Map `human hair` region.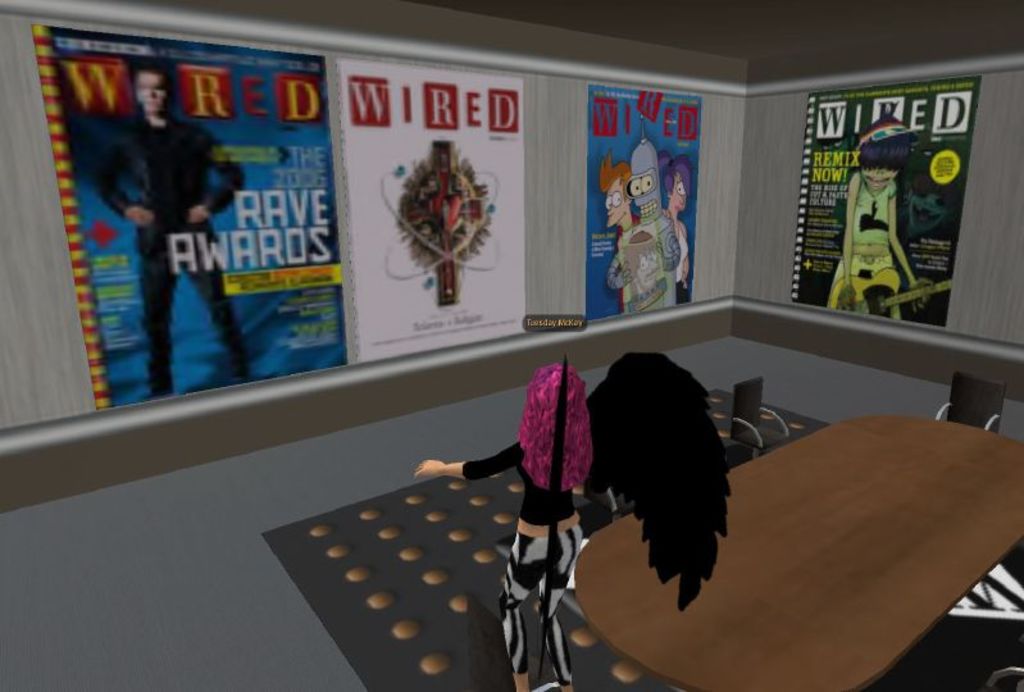
Mapped to left=514, top=364, right=593, bottom=496.
